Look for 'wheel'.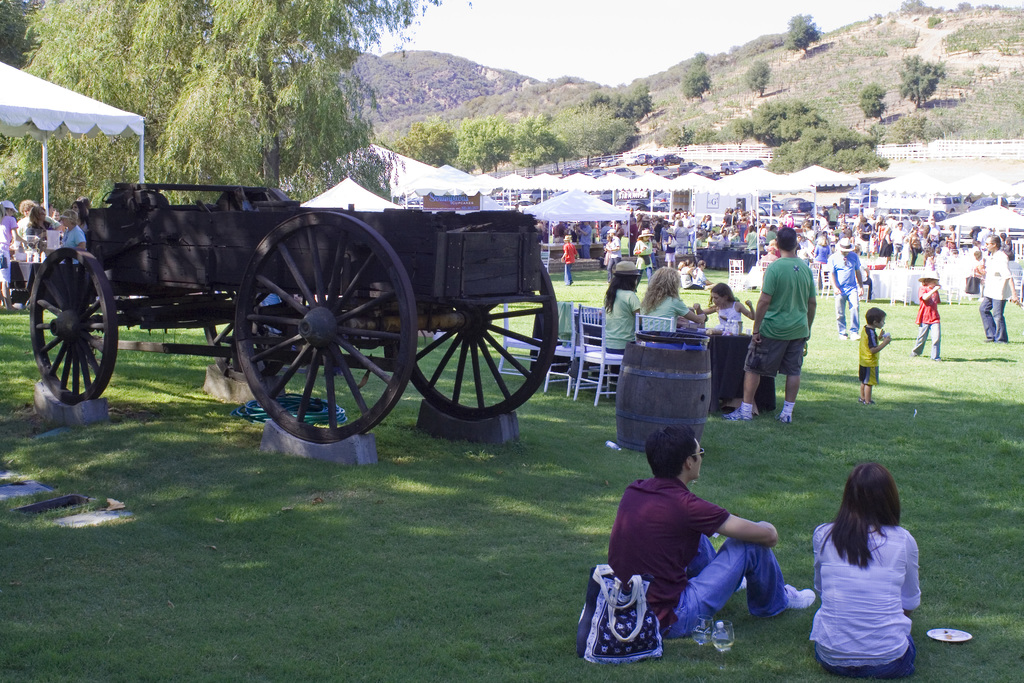
Found: <region>209, 283, 294, 382</region>.
